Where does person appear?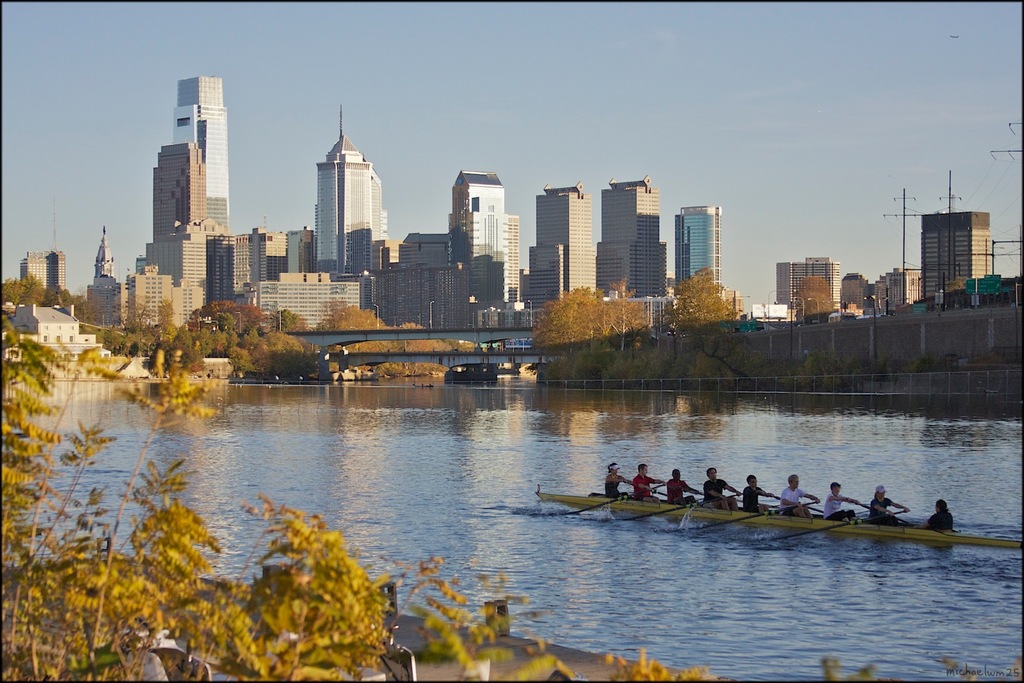
Appears at (703,465,740,505).
